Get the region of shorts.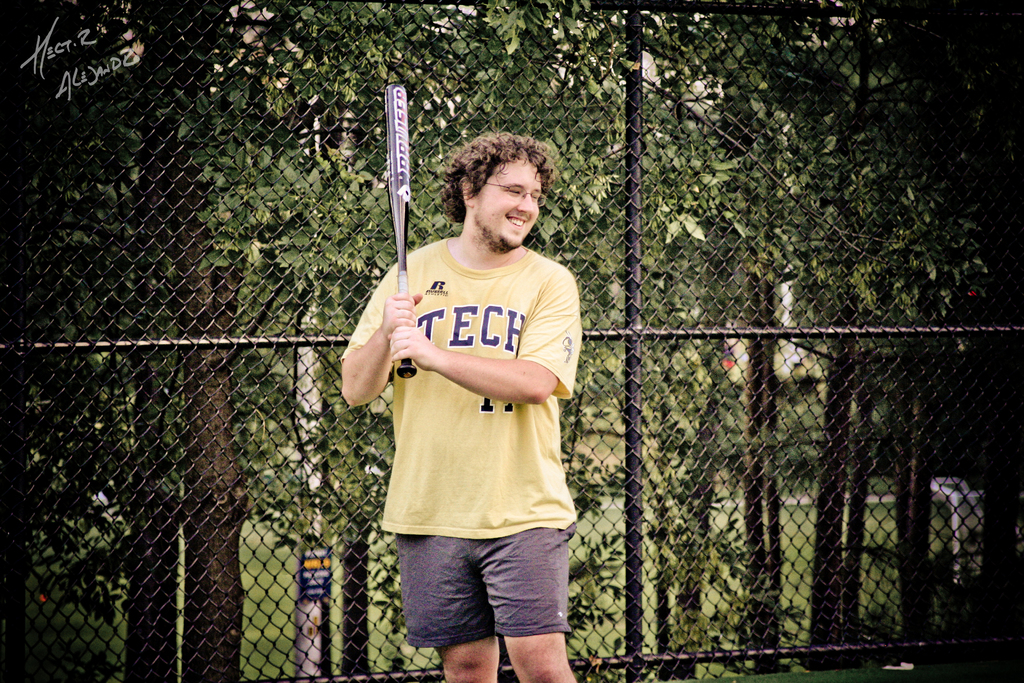
[387, 527, 587, 646].
